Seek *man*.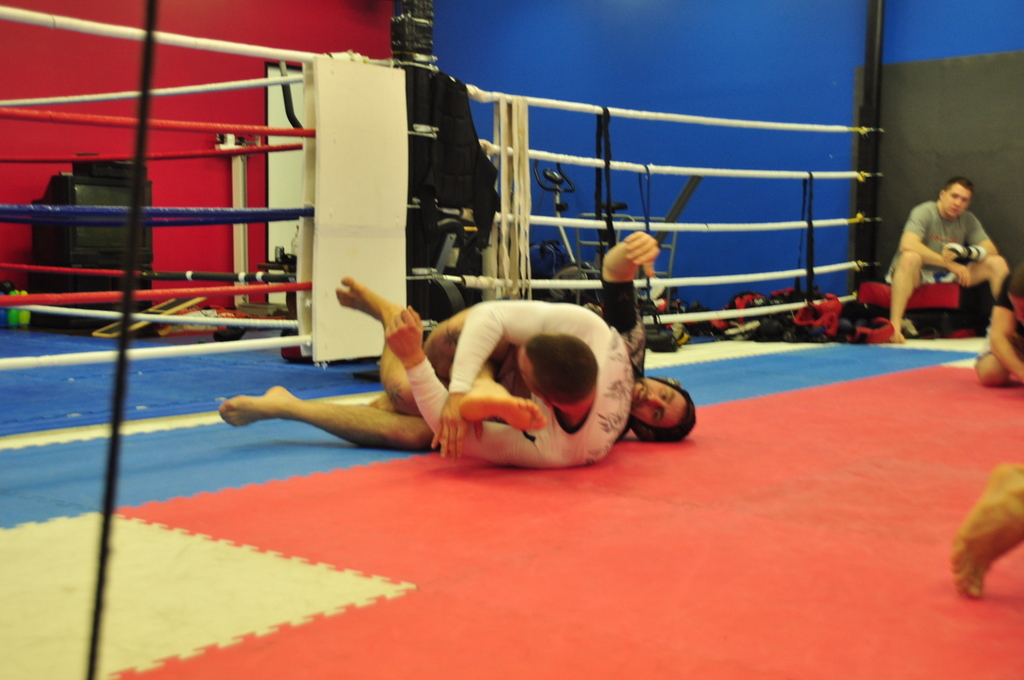
(216,227,694,446).
